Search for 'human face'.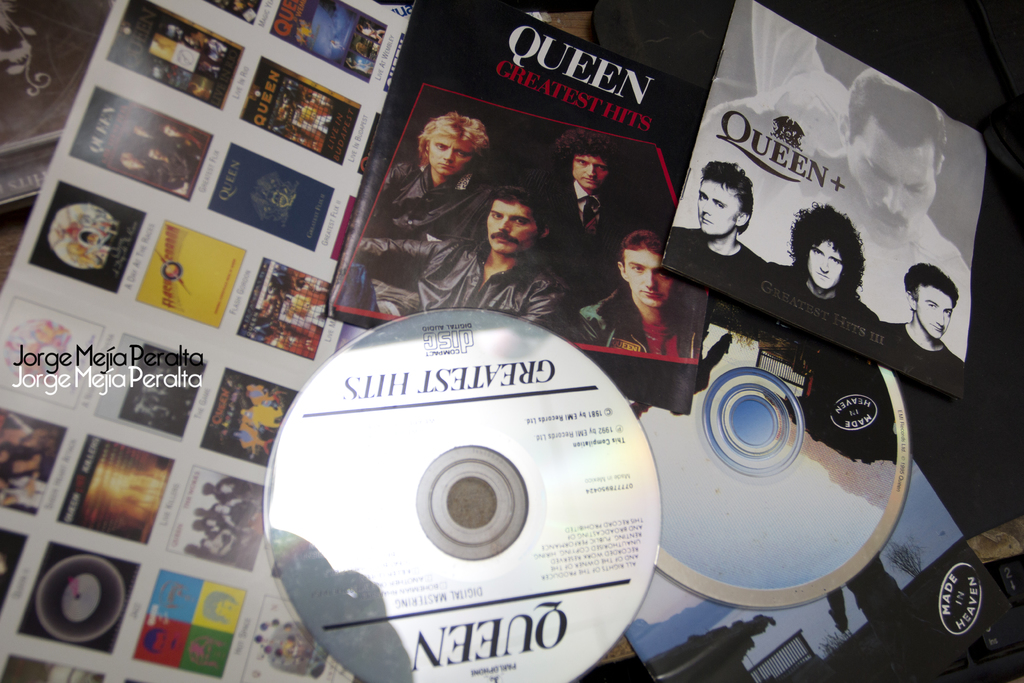
Found at (x1=808, y1=238, x2=844, y2=284).
